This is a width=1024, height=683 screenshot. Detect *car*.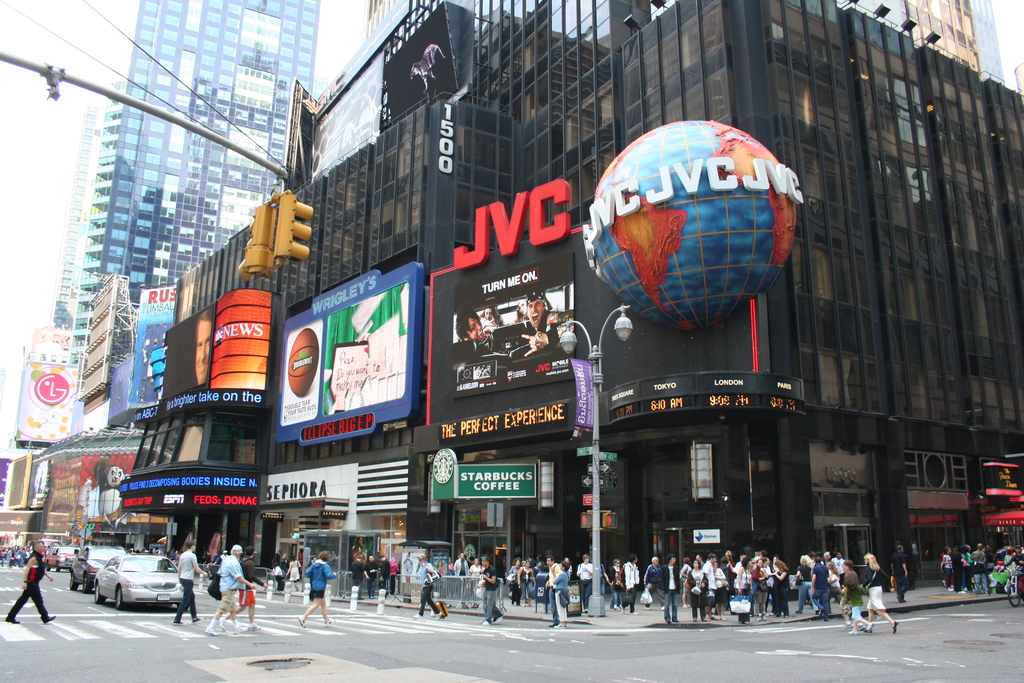
bbox=[43, 546, 79, 570].
